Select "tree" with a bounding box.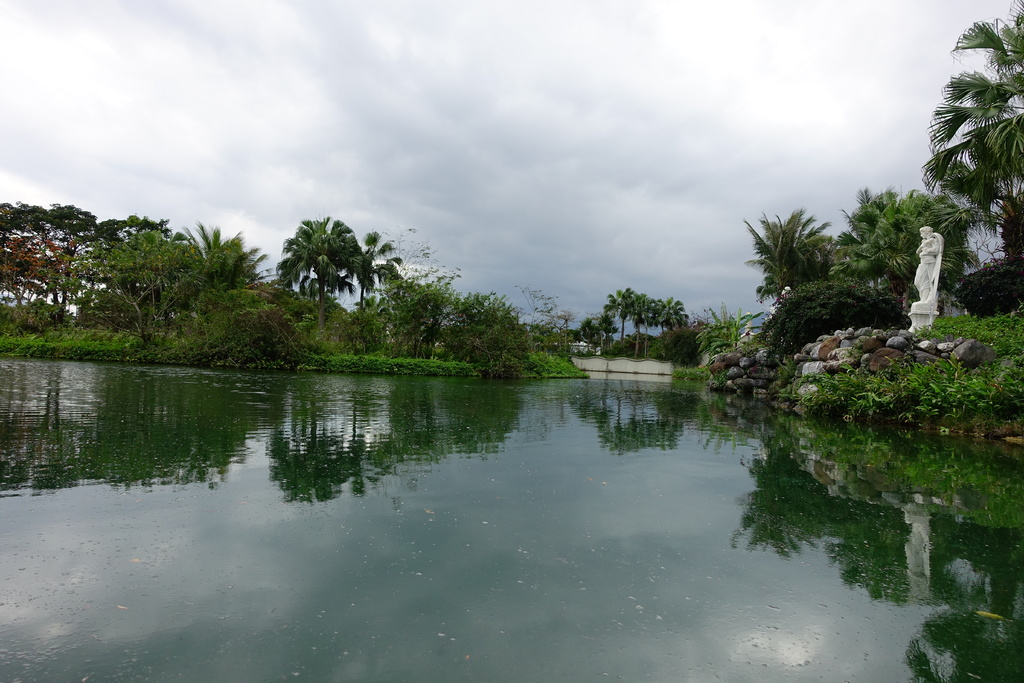
(x1=696, y1=305, x2=760, y2=366).
